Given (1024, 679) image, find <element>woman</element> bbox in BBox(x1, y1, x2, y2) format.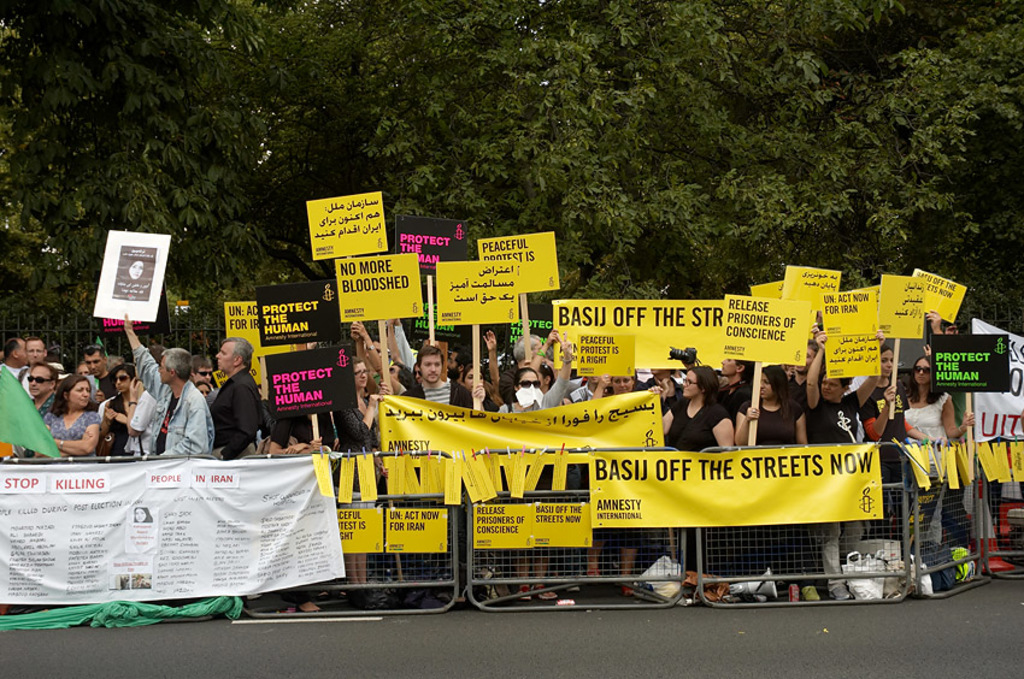
BBox(487, 338, 576, 602).
